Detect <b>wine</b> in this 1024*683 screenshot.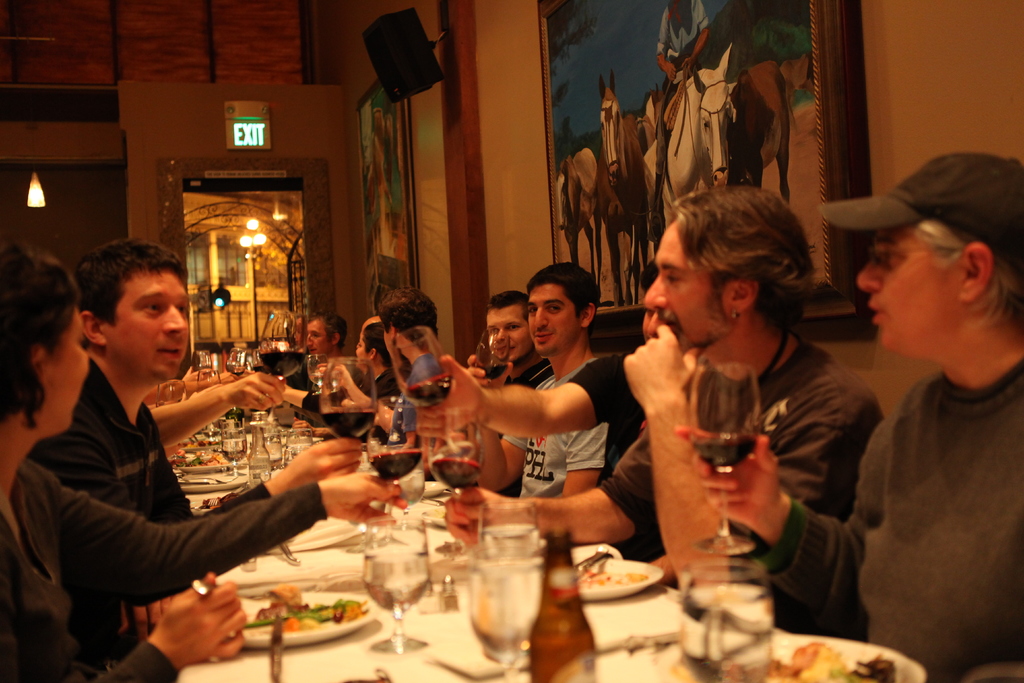
Detection: 404 379 450 409.
